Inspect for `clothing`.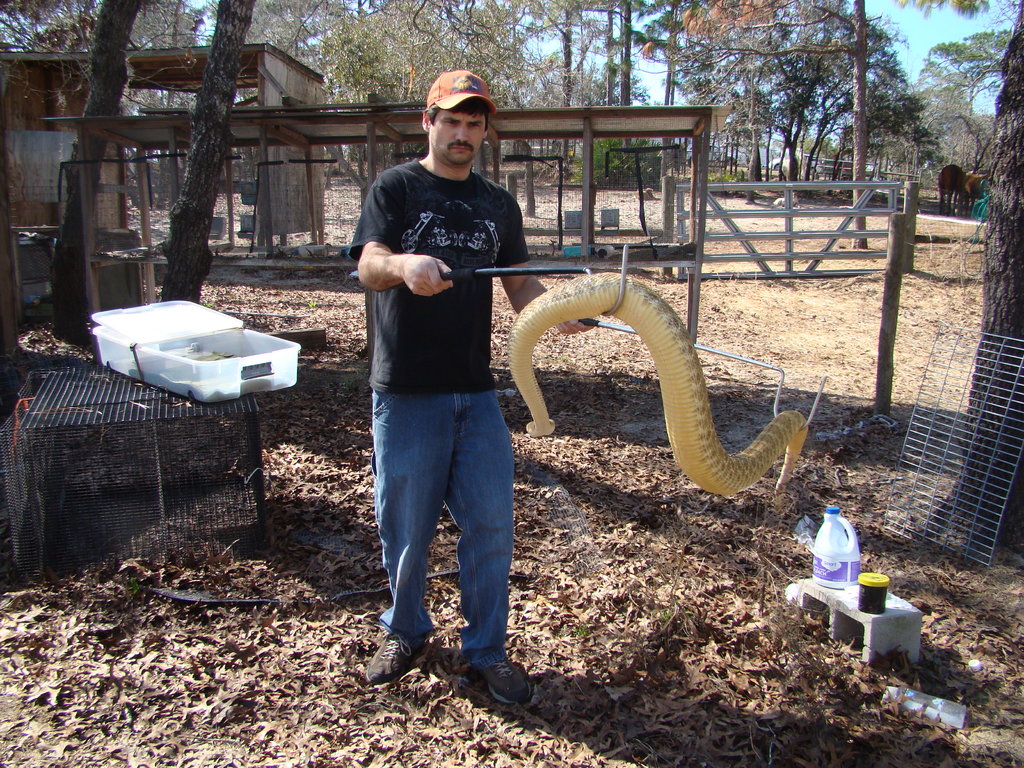
Inspection: x1=358, y1=152, x2=553, y2=653.
